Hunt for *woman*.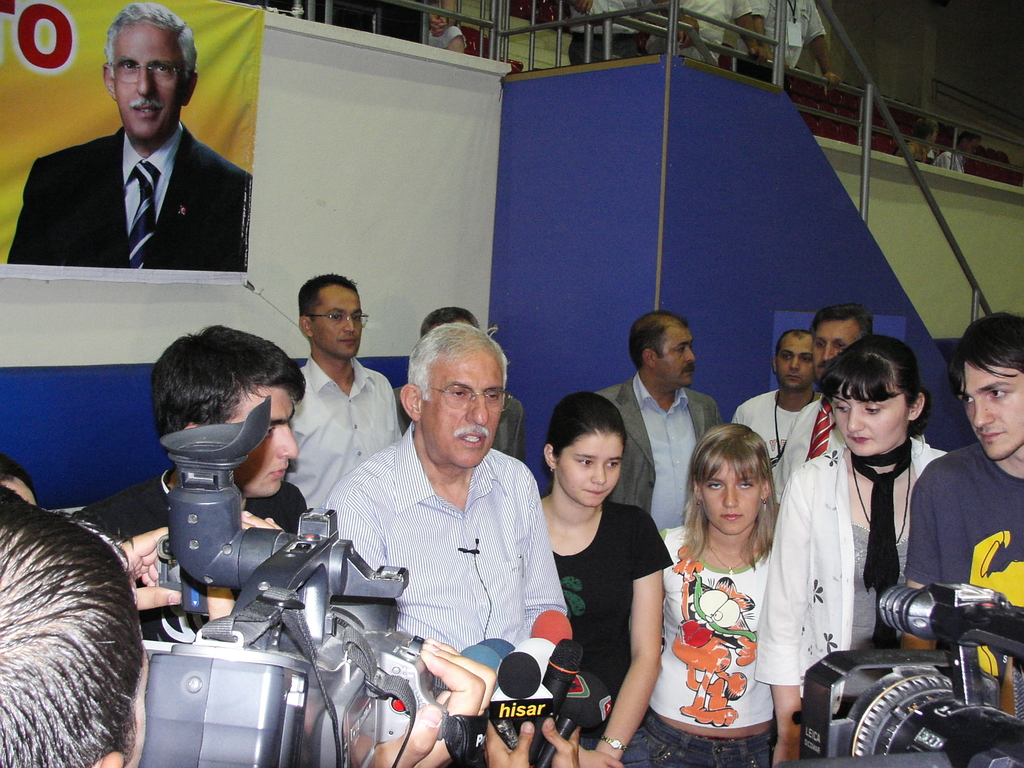
Hunted down at bbox=(895, 111, 940, 166).
